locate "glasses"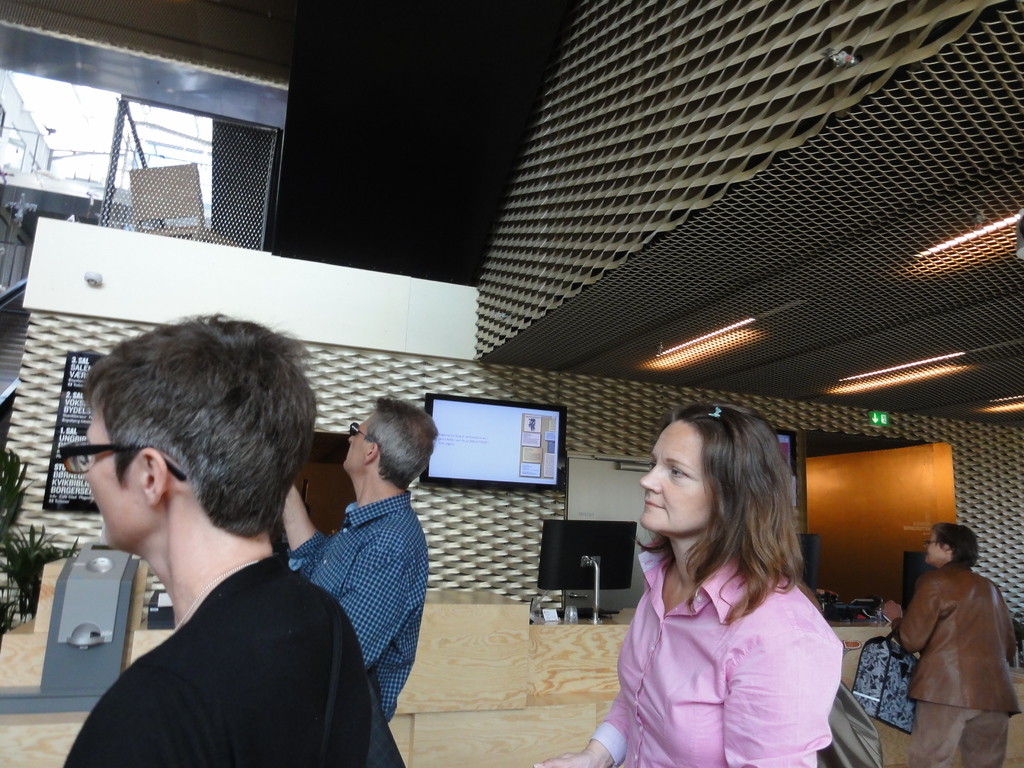
select_region(918, 534, 941, 548)
